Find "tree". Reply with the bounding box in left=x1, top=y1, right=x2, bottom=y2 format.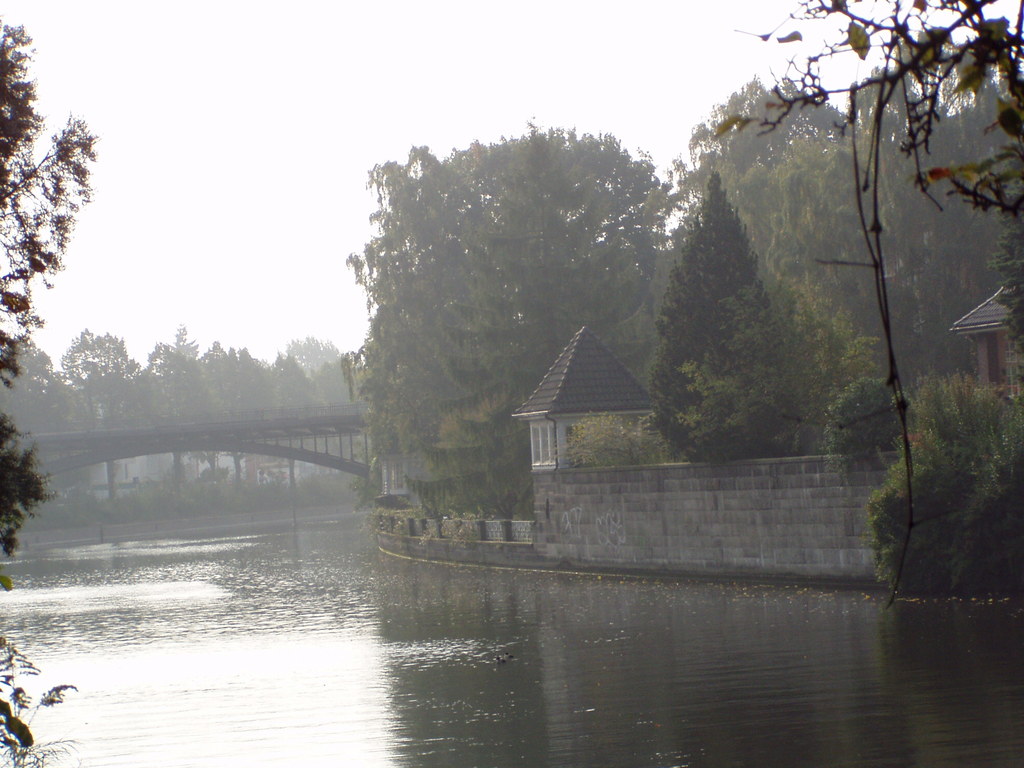
left=52, top=320, right=163, bottom=431.
